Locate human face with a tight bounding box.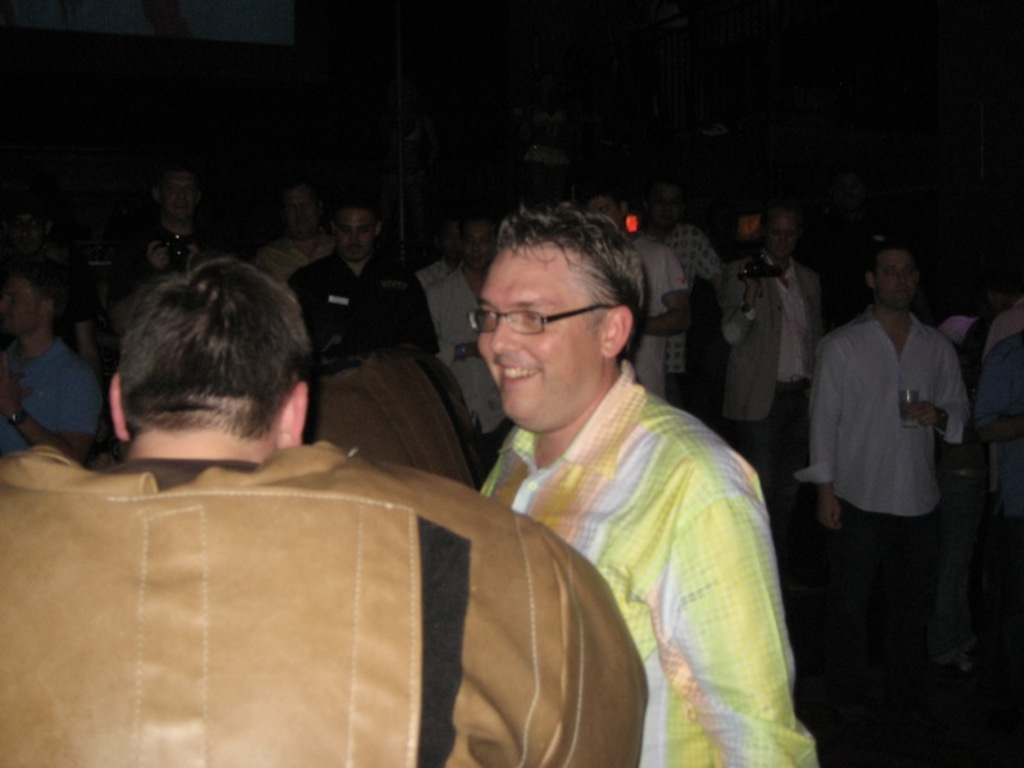
472 242 612 430.
